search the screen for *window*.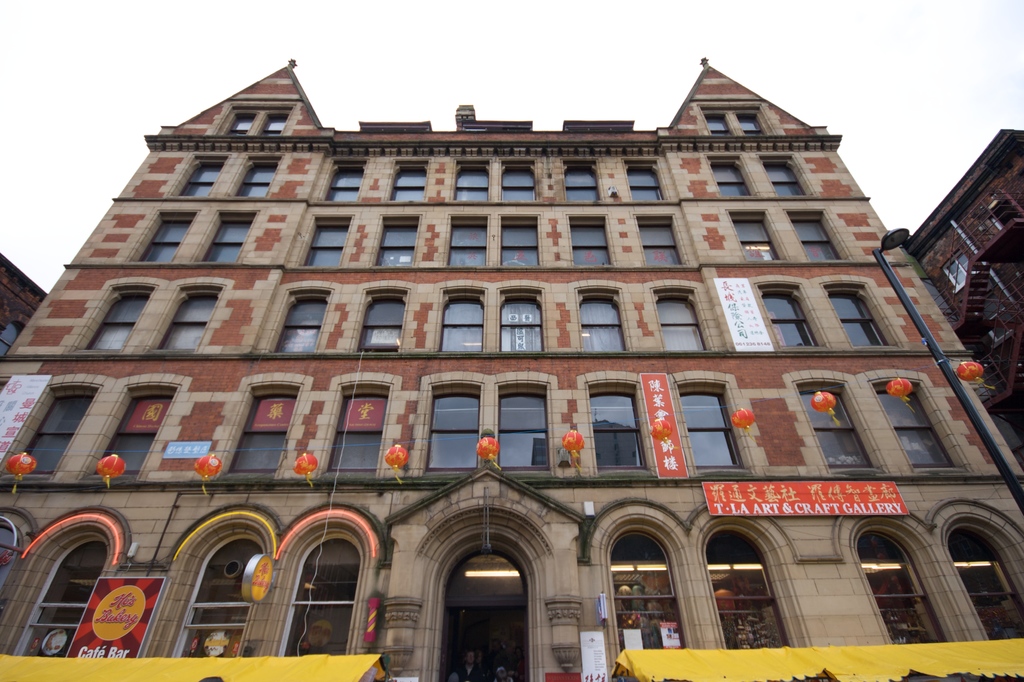
Found at rect(369, 214, 424, 262).
